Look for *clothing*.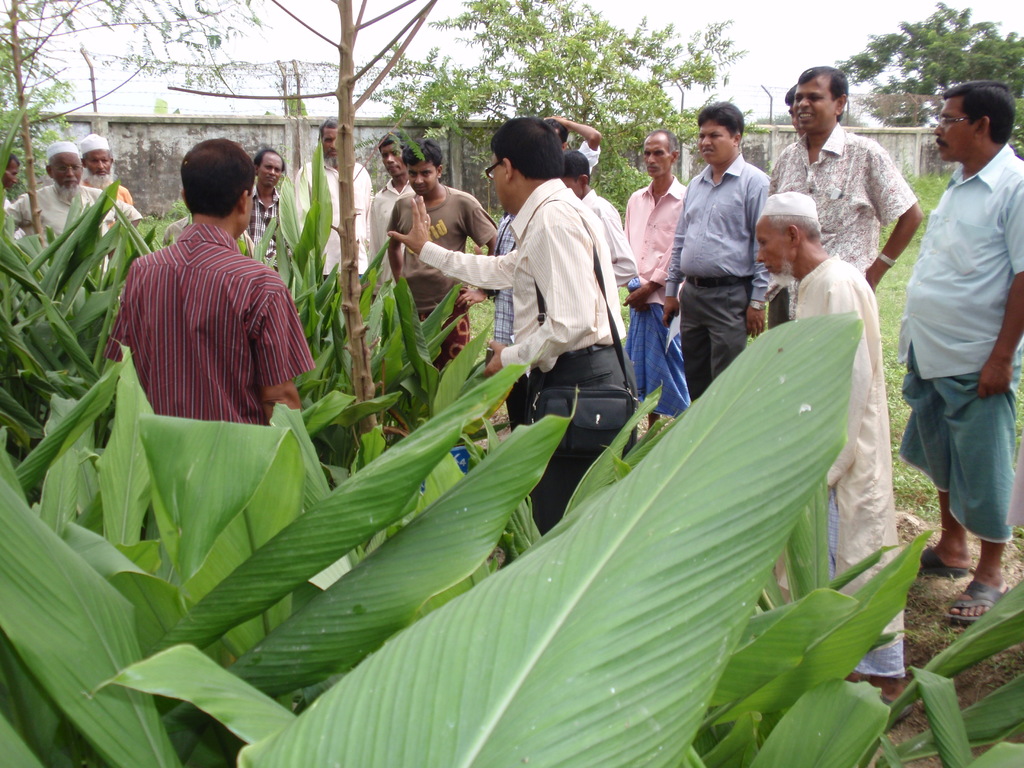
Found: 1/178/137/271.
